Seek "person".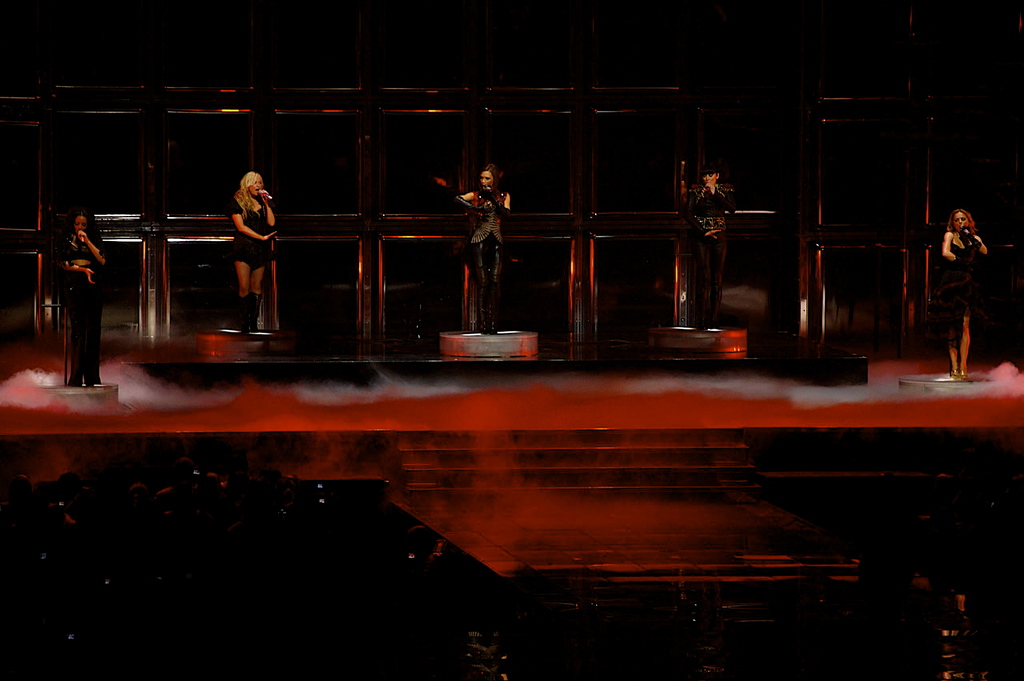
49:213:113:385.
